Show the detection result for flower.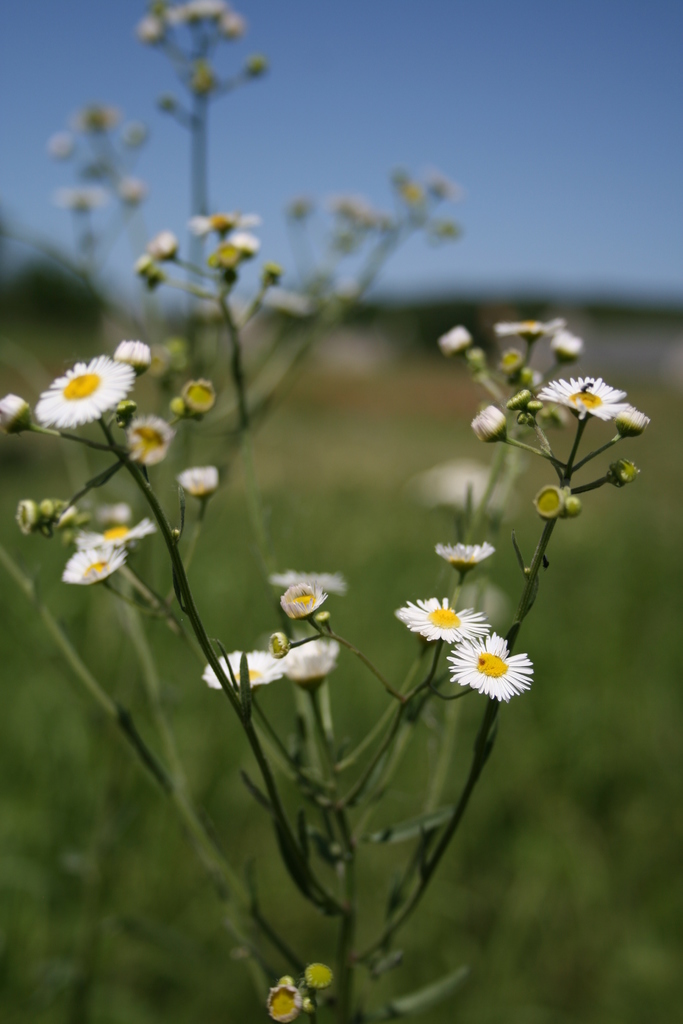
[555,326,586,363].
